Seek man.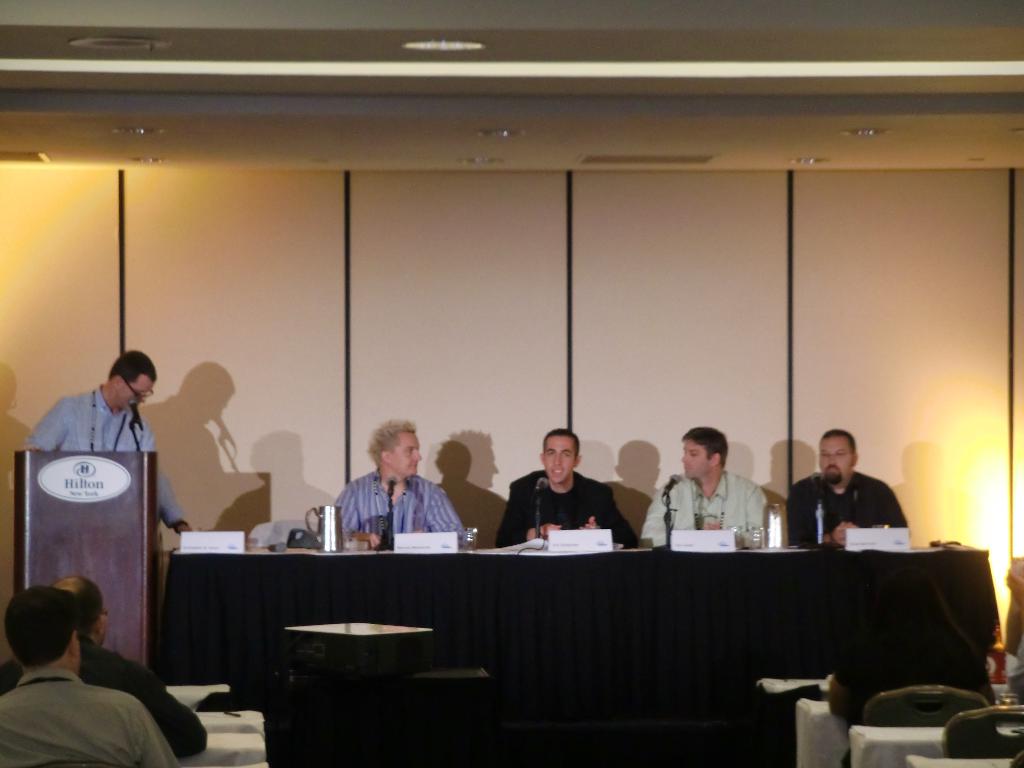
642/427/771/547.
